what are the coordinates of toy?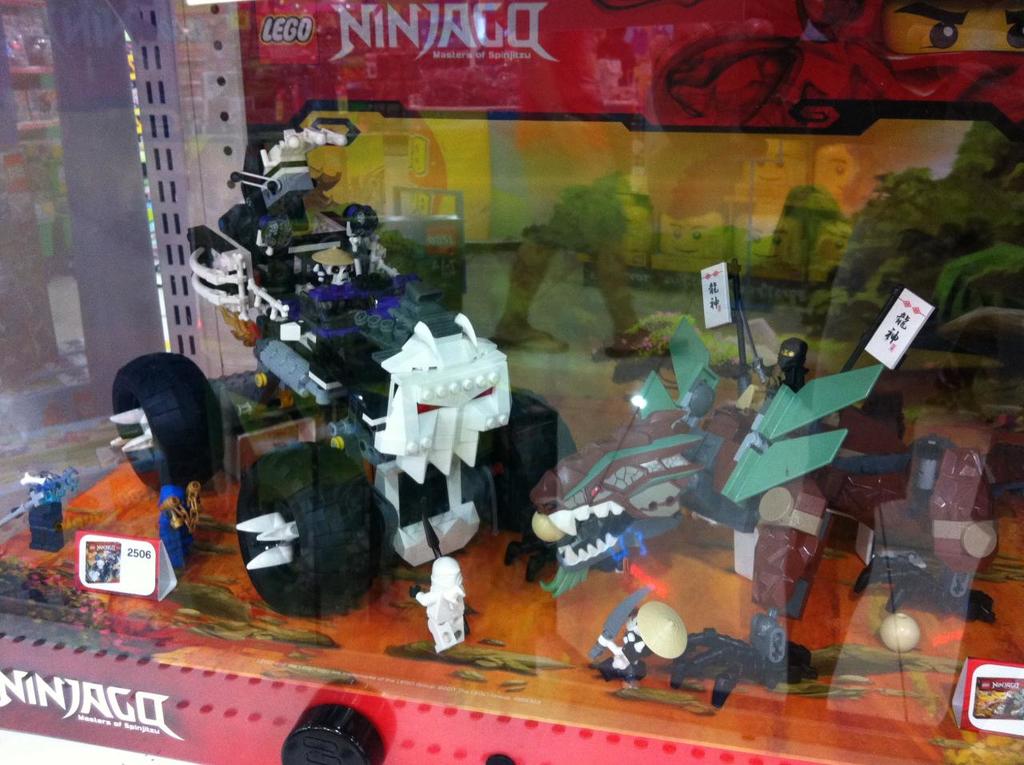
l=349, t=280, r=520, b=545.
